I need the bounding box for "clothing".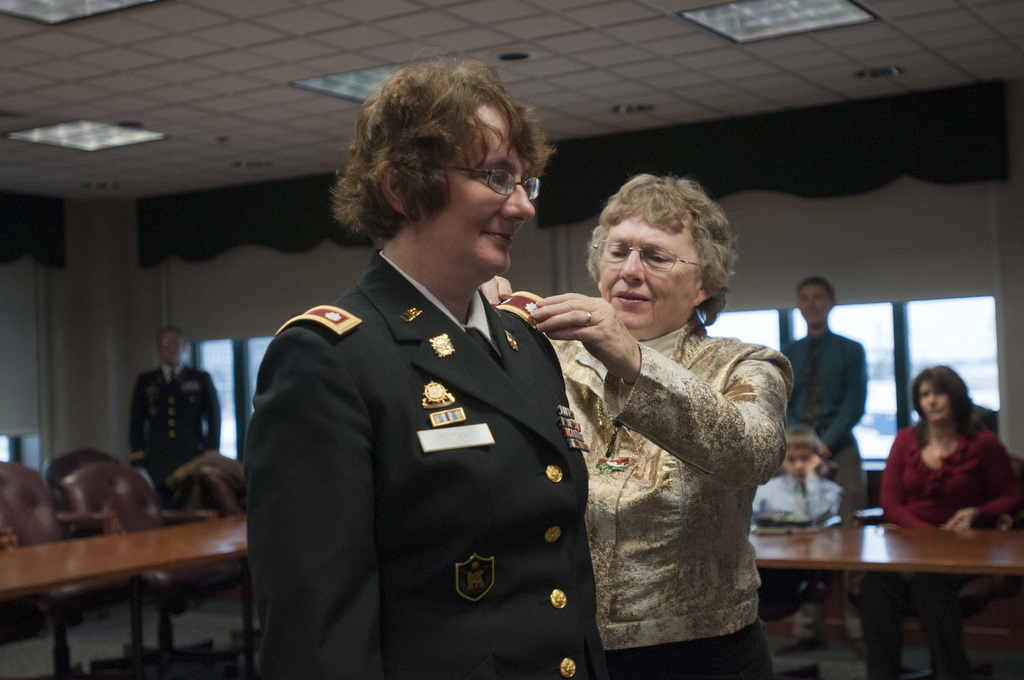
Here it is: 127 362 222 597.
